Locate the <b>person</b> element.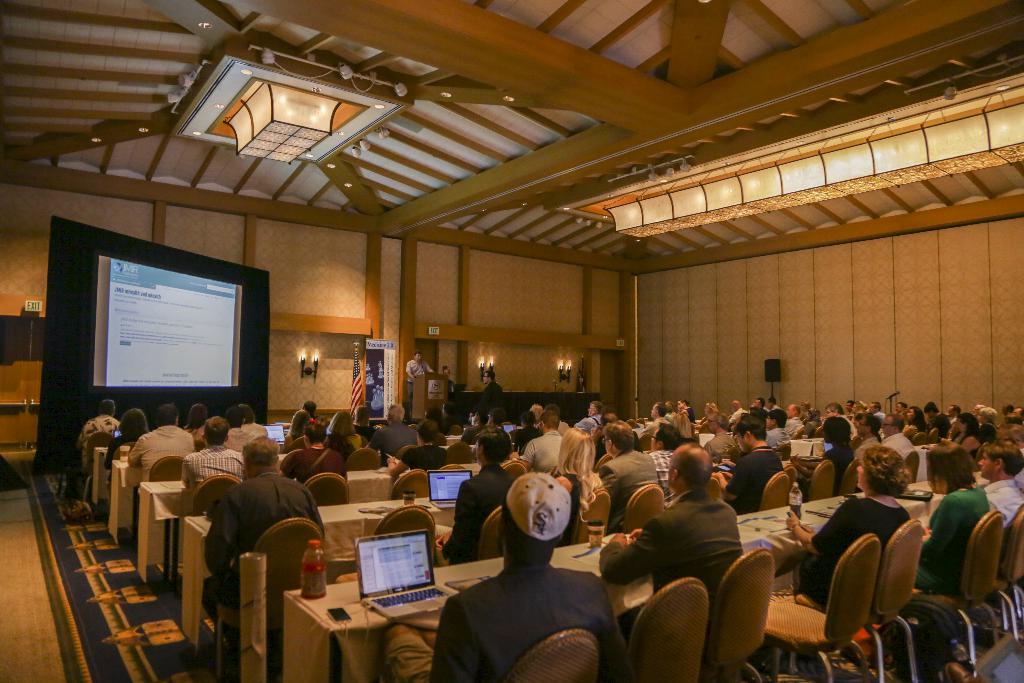
Element bbox: l=211, t=403, r=266, b=465.
